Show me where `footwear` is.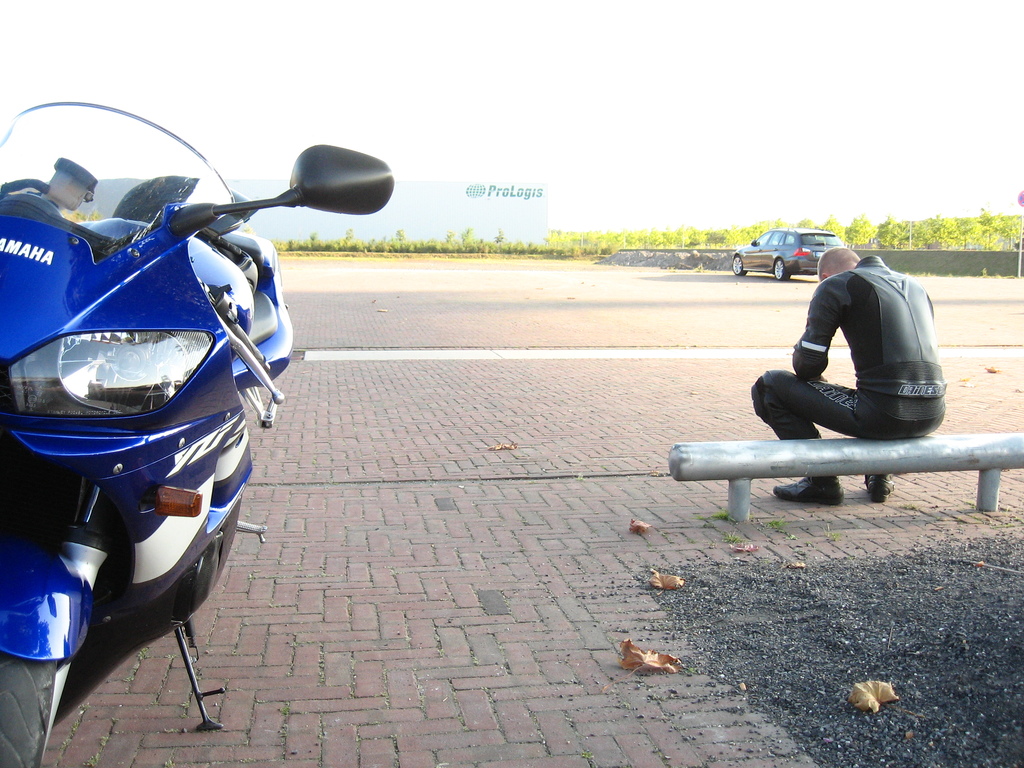
`footwear` is at [771, 475, 847, 503].
